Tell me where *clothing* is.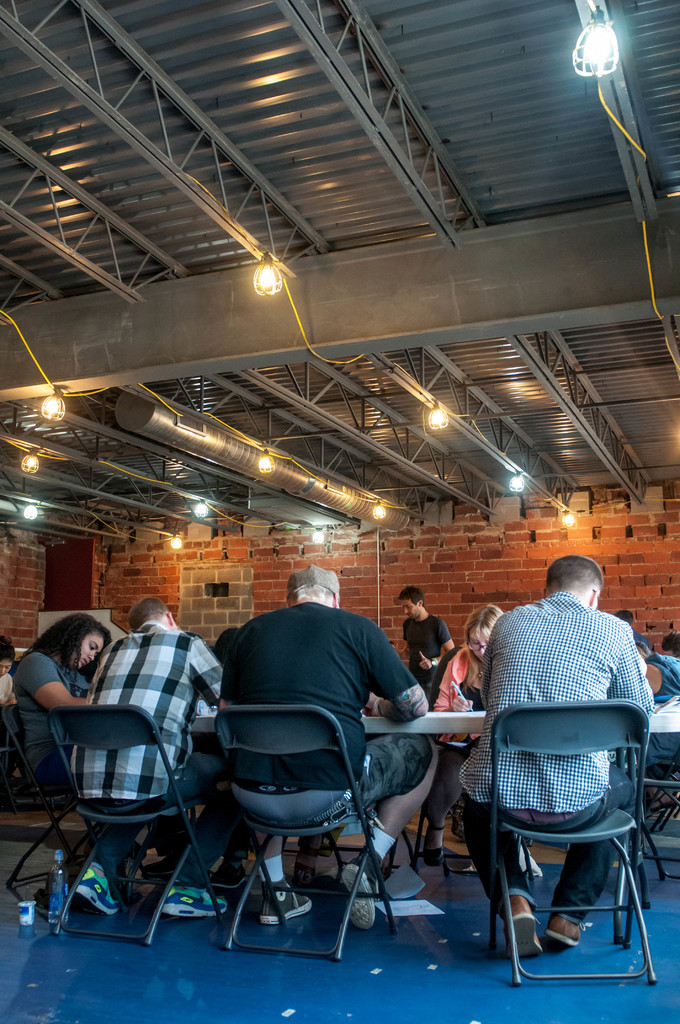
*clothing* is at x1=406, y1=609, x2=451, y2=700.
